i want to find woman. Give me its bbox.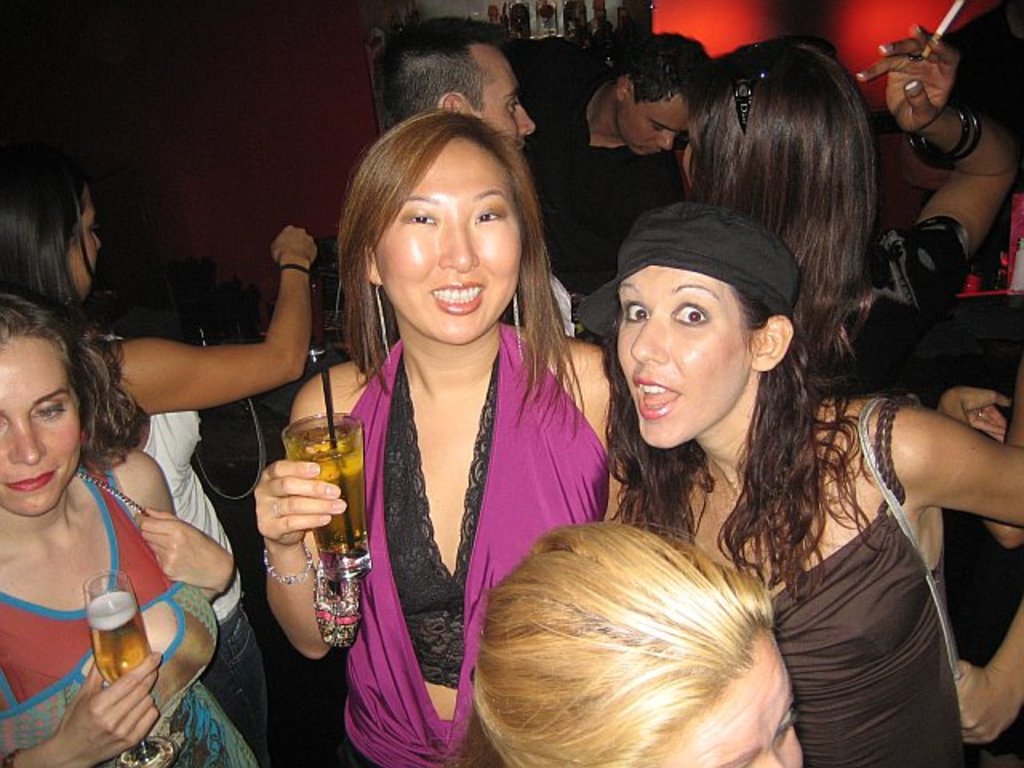
{"x1": 310, "y1": 82, "x2": 590, "y2": 755}.
